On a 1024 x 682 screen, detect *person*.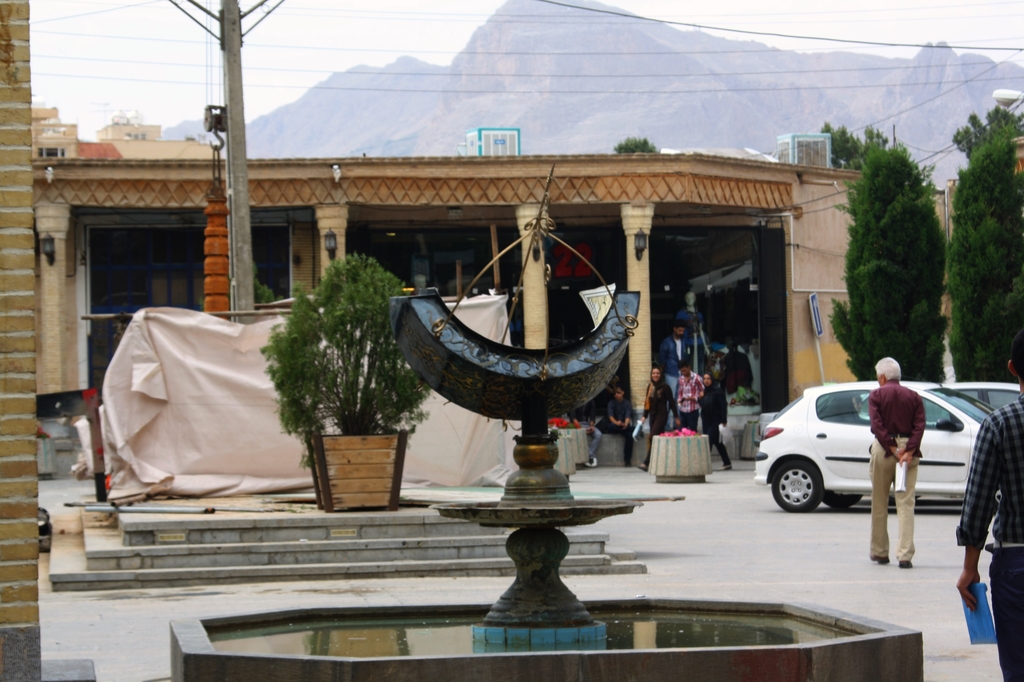
left=722, top=339, right=755, bottom=393.
